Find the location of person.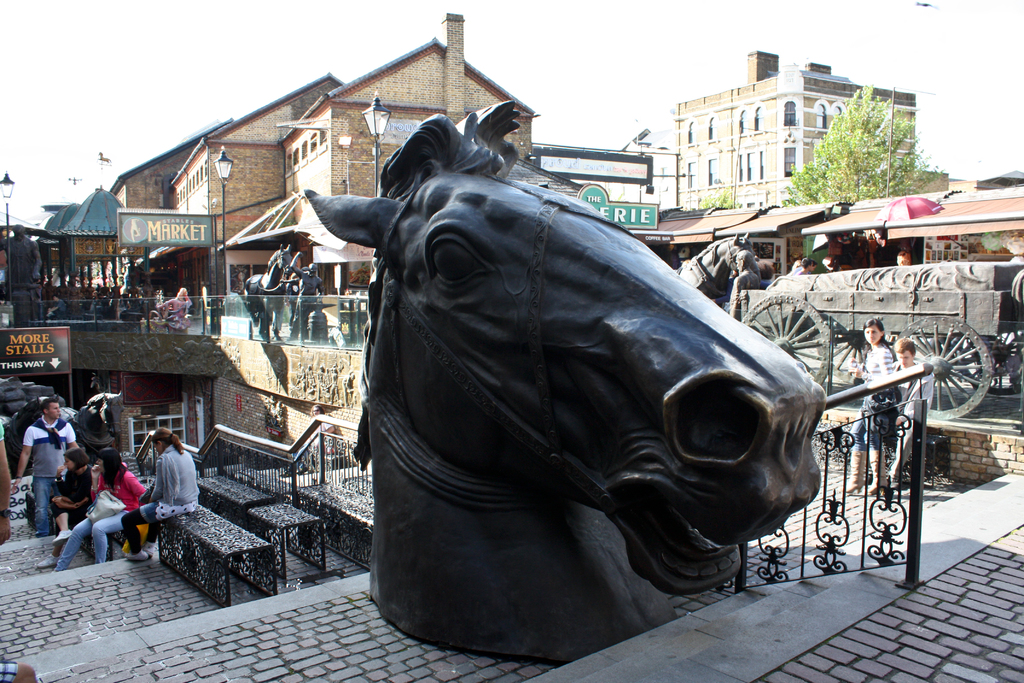
Location: {"left": 120, "top": 429, "right": 200, "bottom": 564}.
